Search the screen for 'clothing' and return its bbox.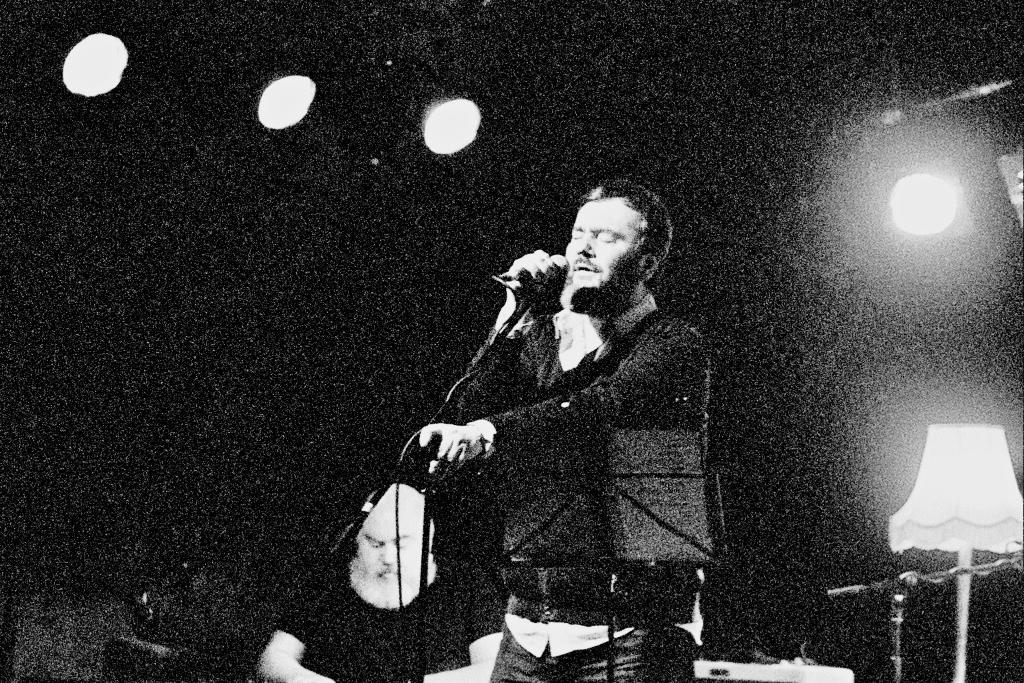
Found: (455,294,711,682).
